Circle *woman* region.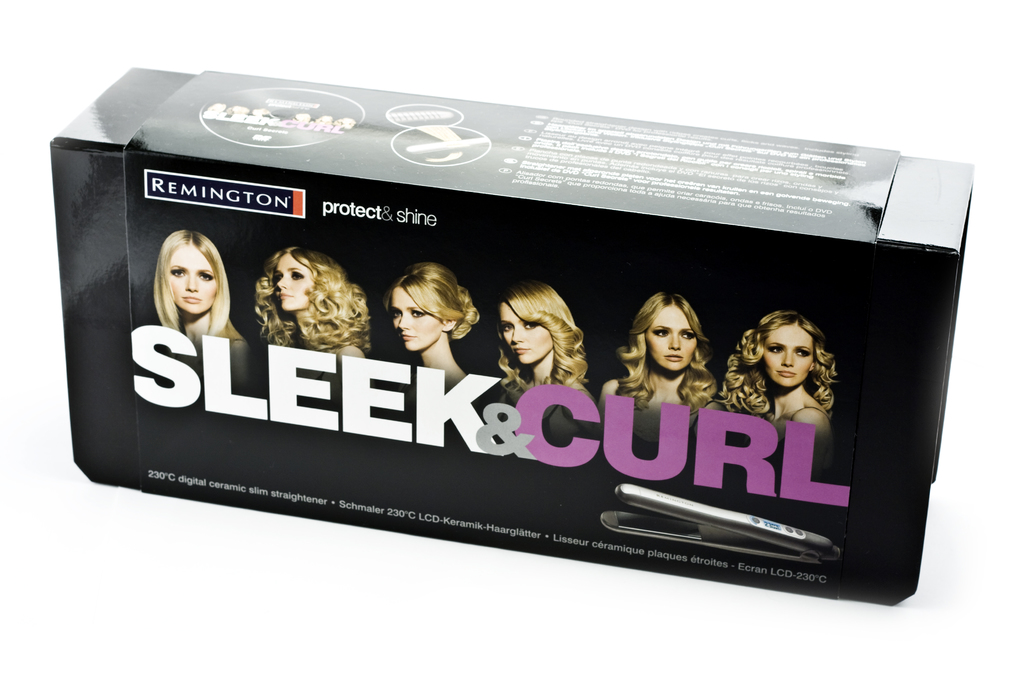
Region: [x1=384, y1=264, x2=492, y2=395].
